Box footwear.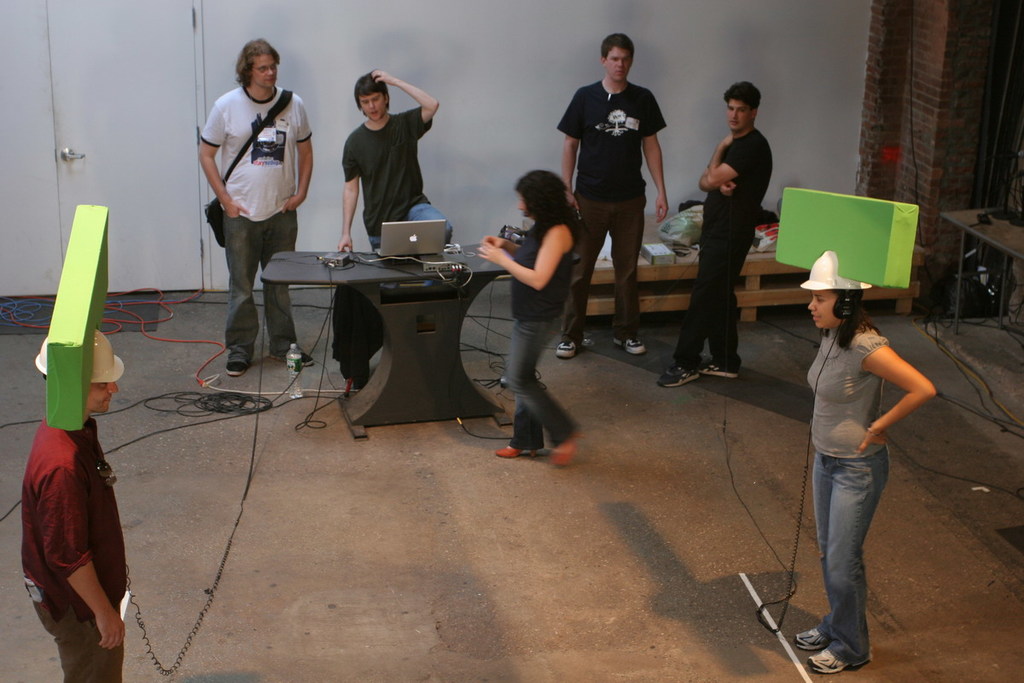
rect(655, 365, 701, 392).
